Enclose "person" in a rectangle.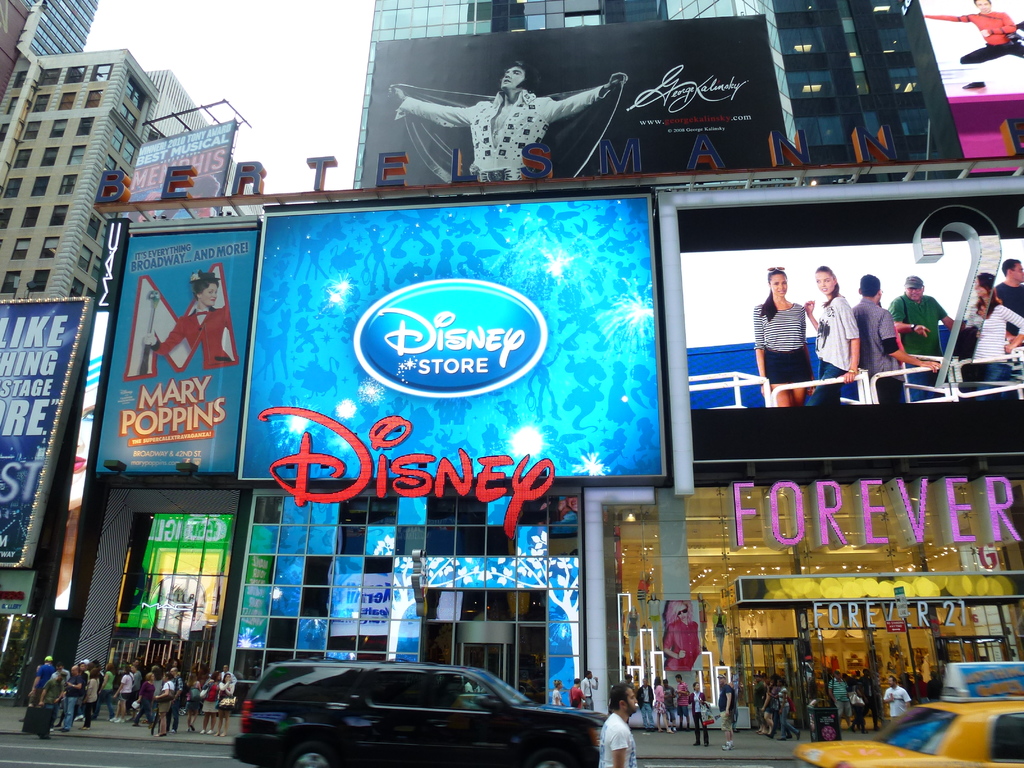
[left=854, top=273, right=941, bottom=403].
